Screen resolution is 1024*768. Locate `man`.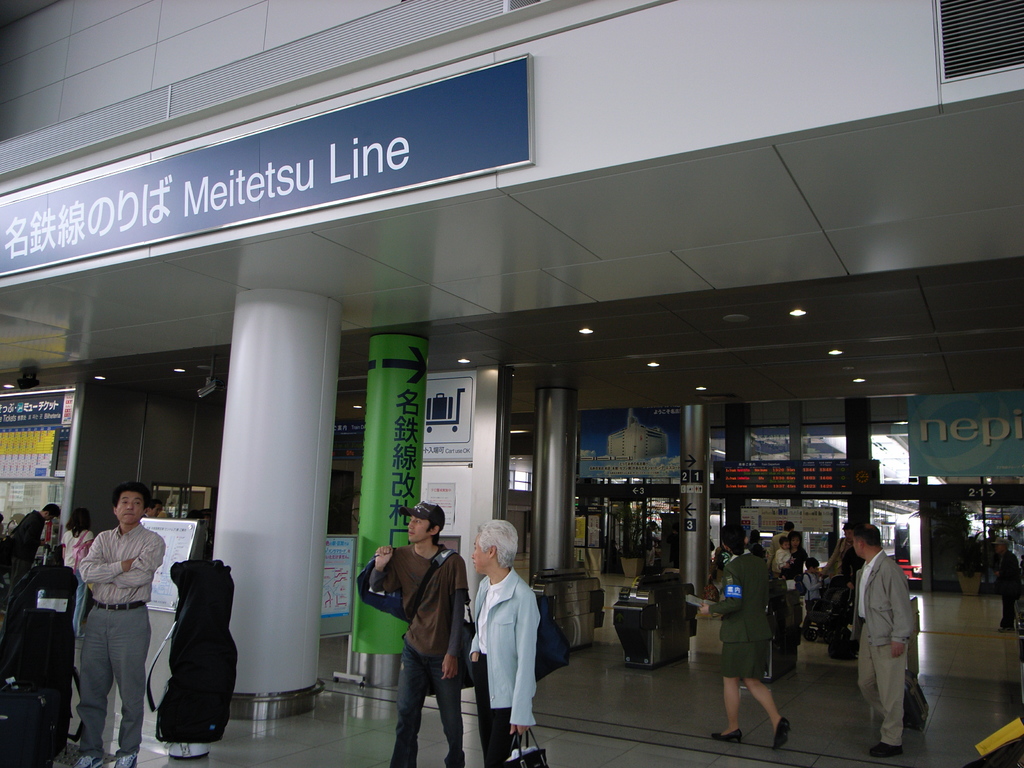
BBox(370, 498, 473, 767).
